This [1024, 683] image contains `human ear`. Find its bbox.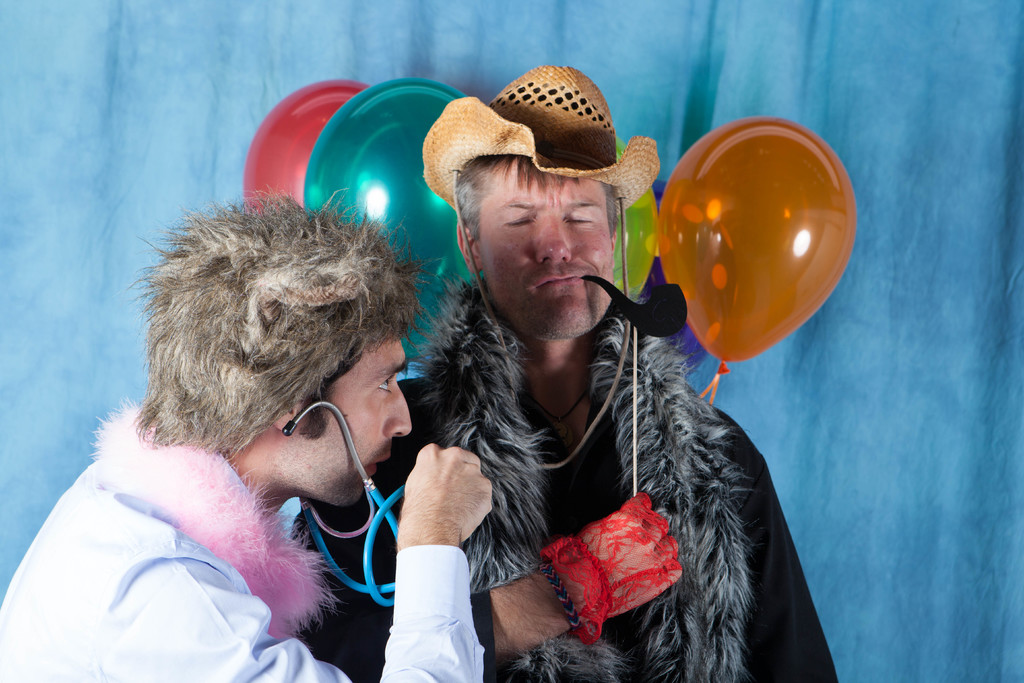
[left=274, top=400, right=300, bottom=432].
